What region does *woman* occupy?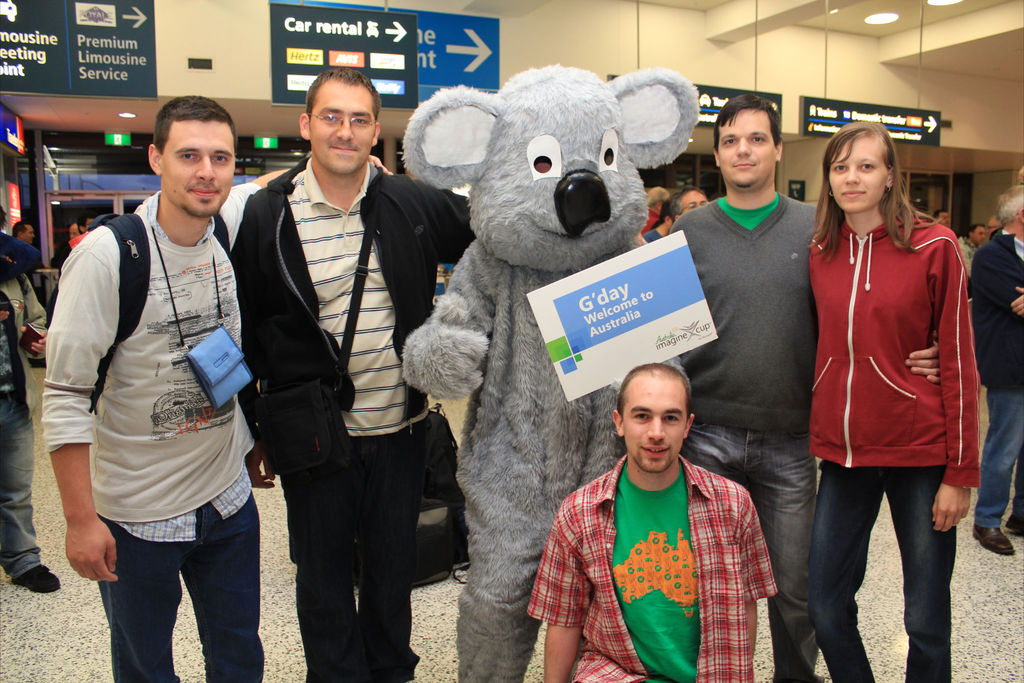
locate(801, 116, 983, 681).
